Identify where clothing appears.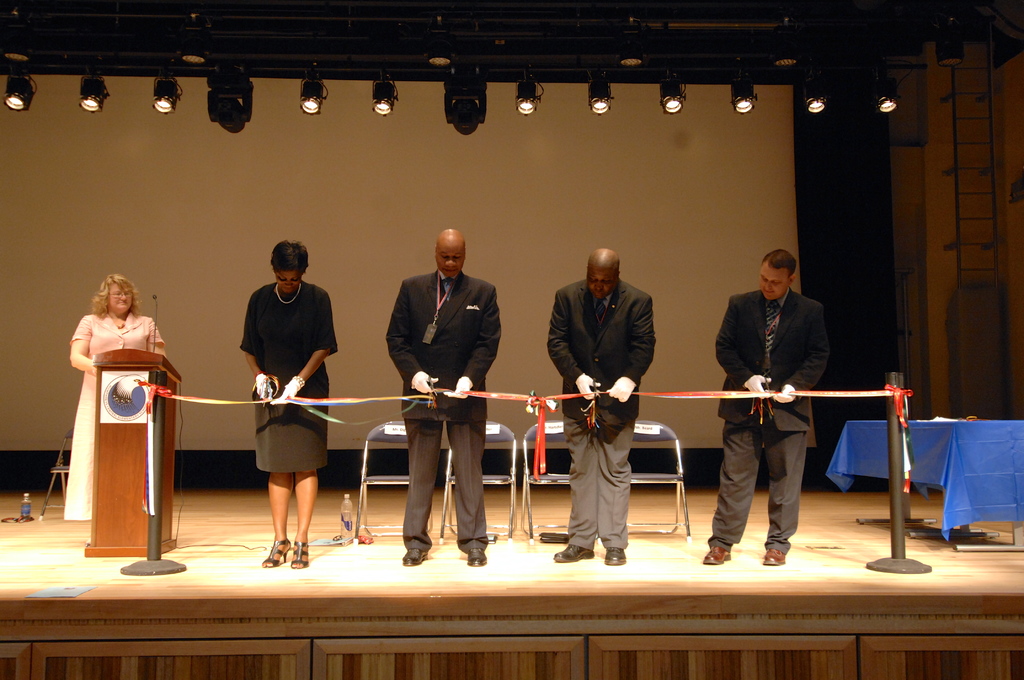
Appears at [383, 266, 502, 550].
